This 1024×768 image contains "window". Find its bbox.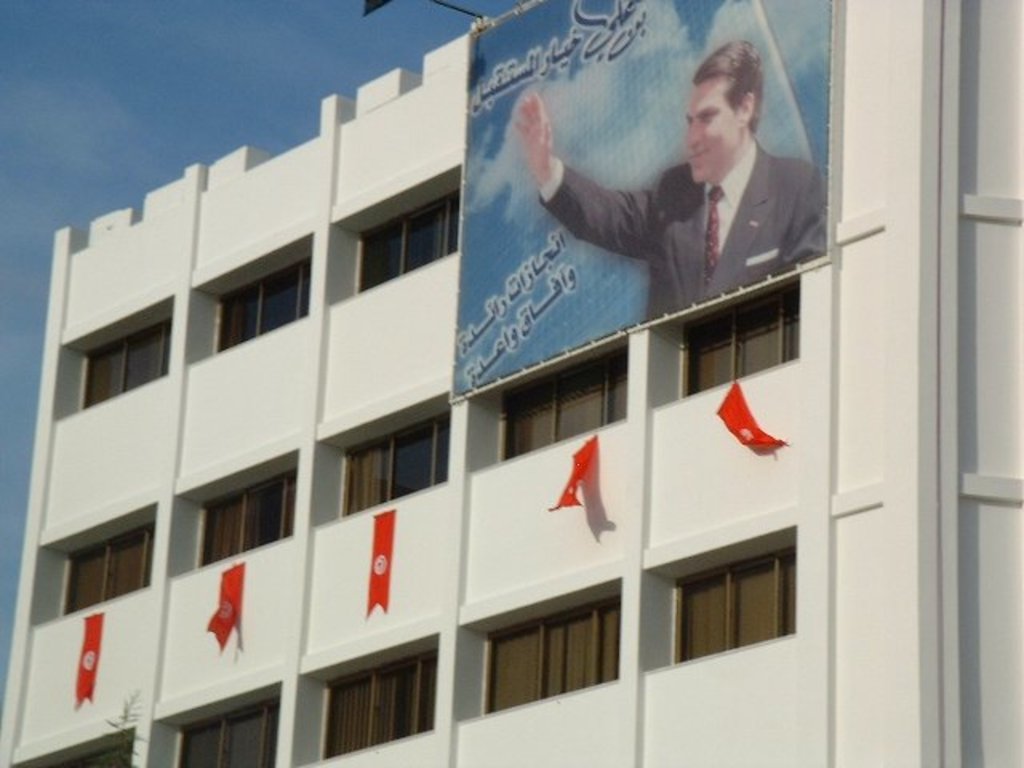
l=315, t=646, r=437, b=758.
